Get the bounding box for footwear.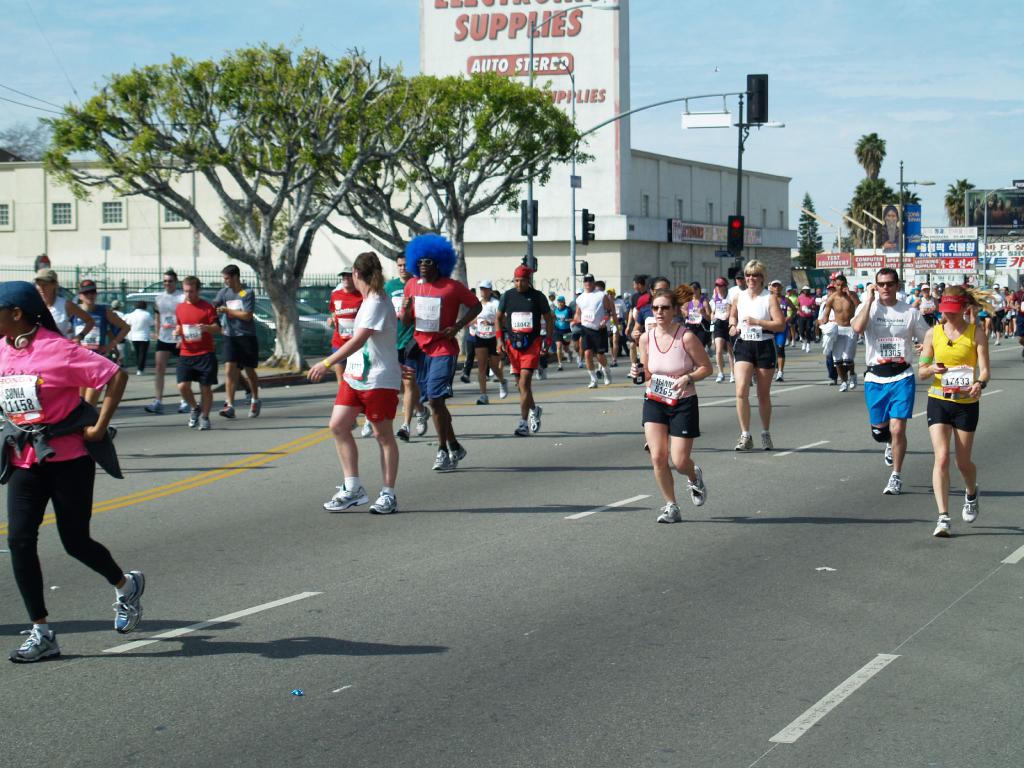
{"left": 602, "top": 376, "right": 612, "bottom": 385}.
